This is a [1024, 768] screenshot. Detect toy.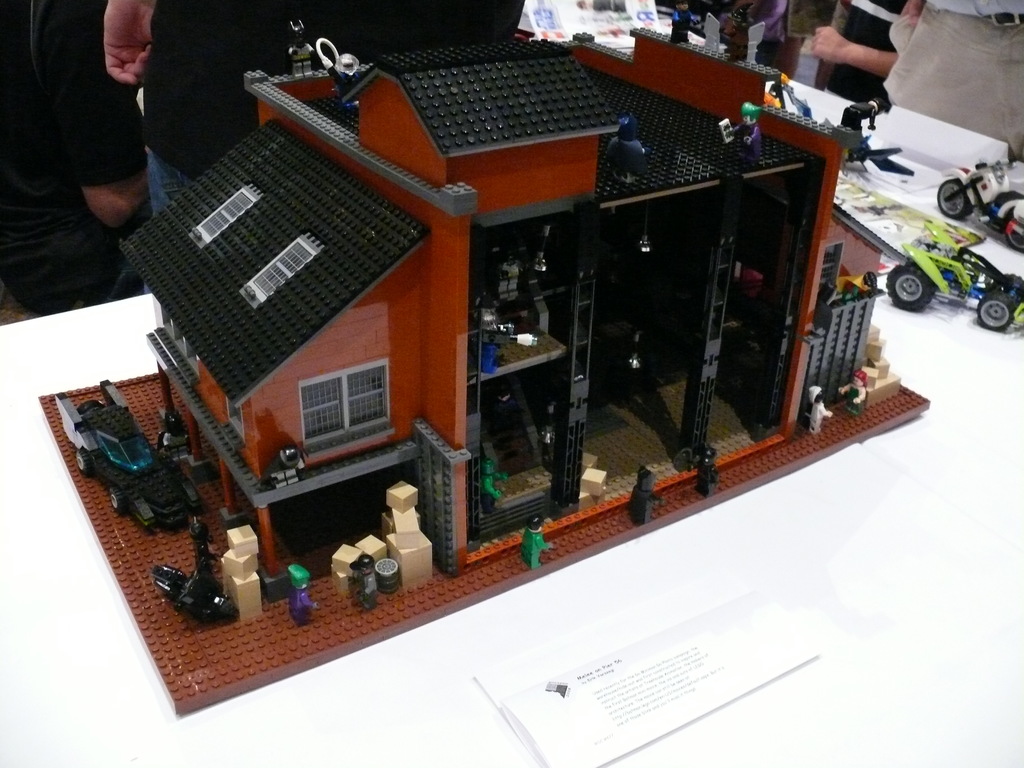
left=286, top=17, right=318, bottom=81.
